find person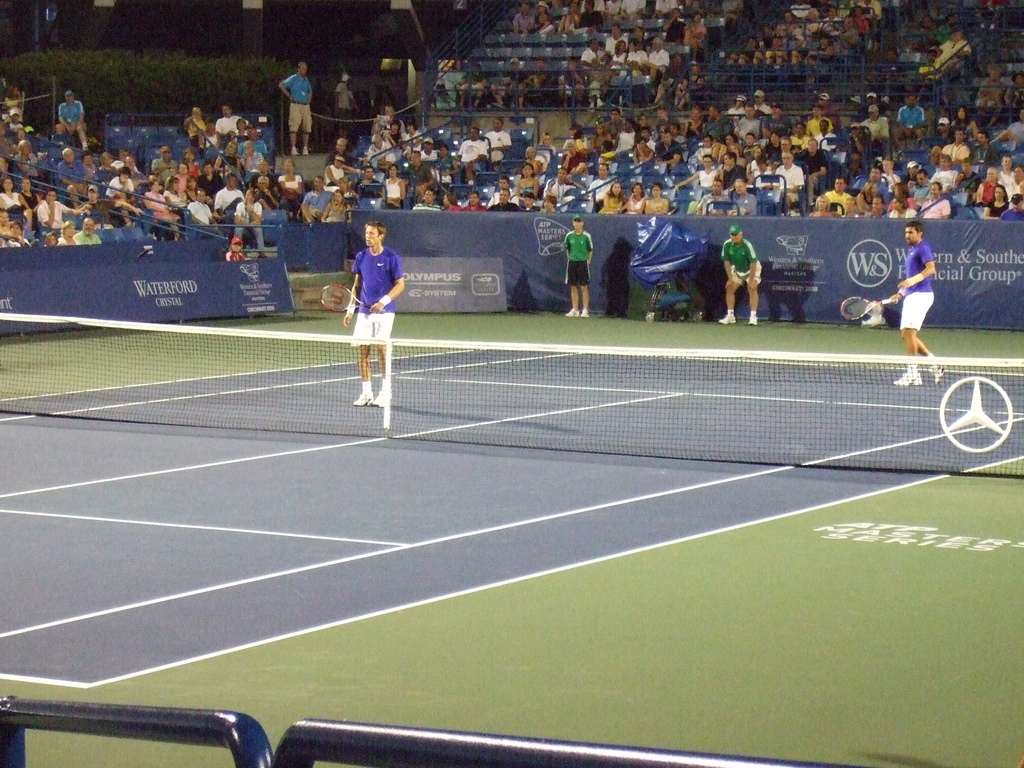
[x1=884, y1=216, x2=950, y2=387]
